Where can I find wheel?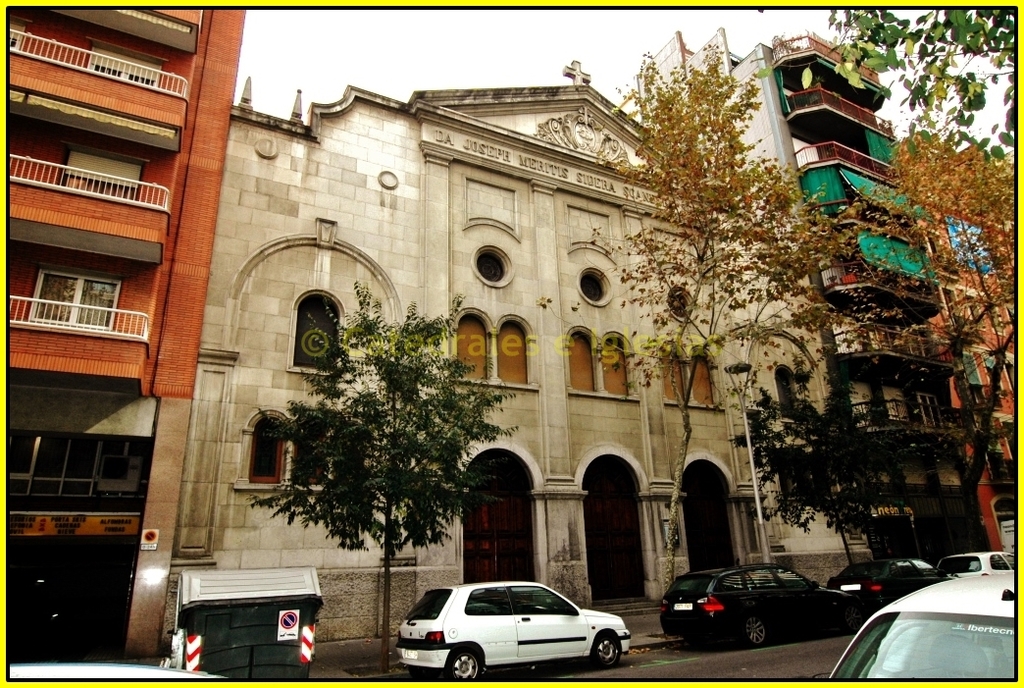
You can find it at select_region(597, 631, 618, 663).
